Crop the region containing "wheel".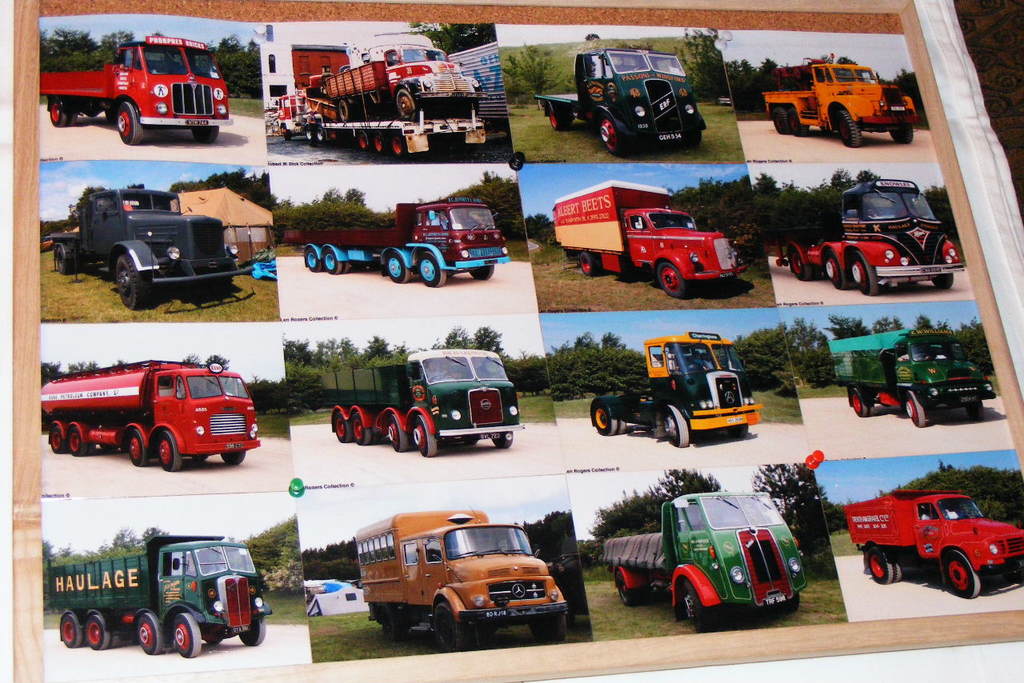
Crop region: Rect(50, 424, 63, 456).
